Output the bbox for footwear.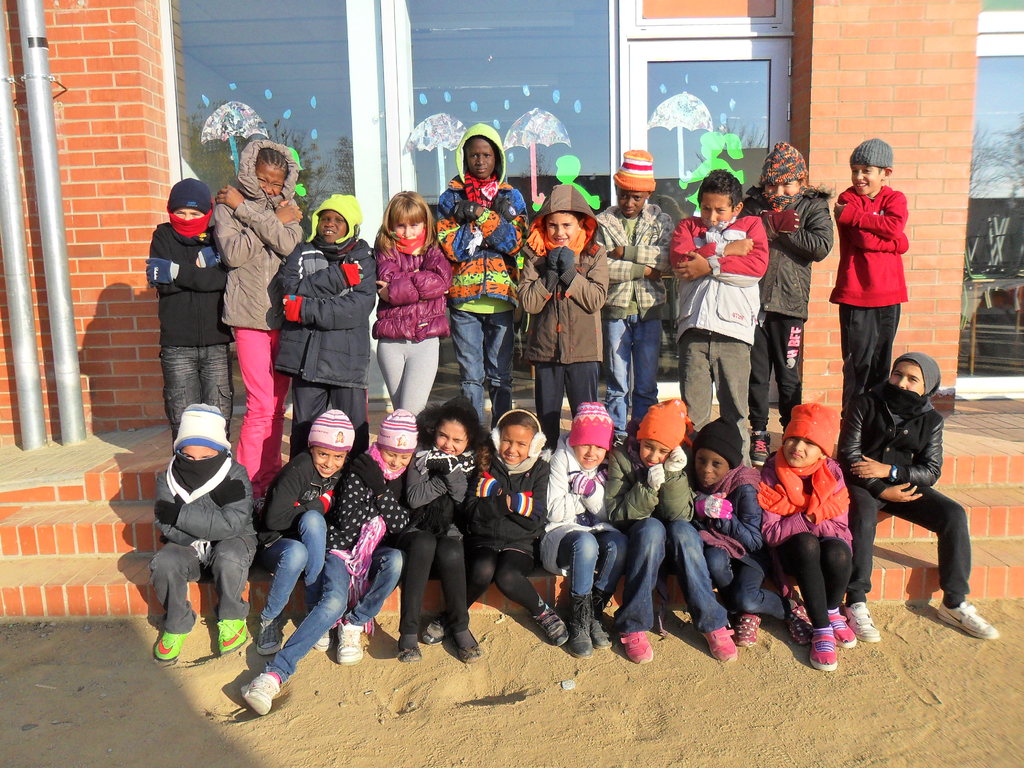
box=[254, 621, 283, 657].
